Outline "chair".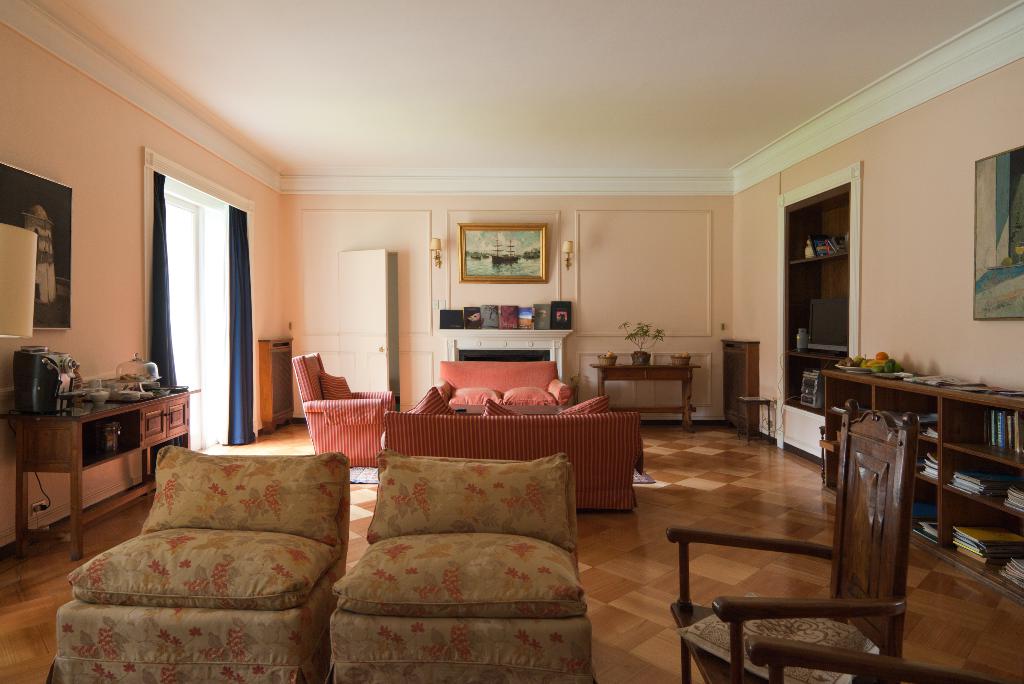
Outline: region(45, 446, 351, 683).
